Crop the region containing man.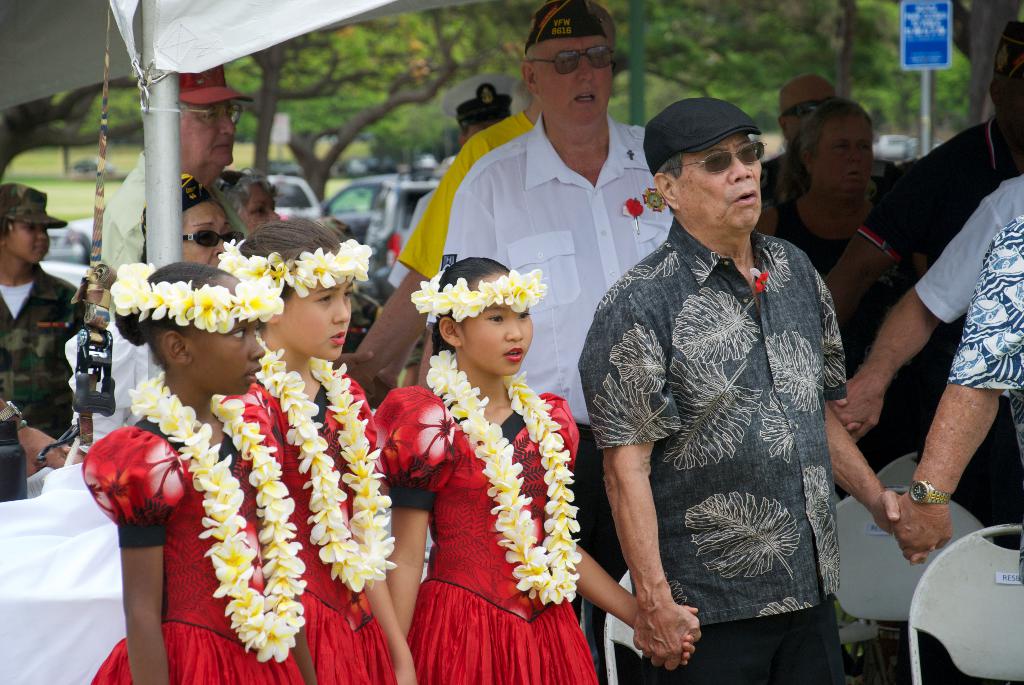
Crop region: [821,21,1023,555].
